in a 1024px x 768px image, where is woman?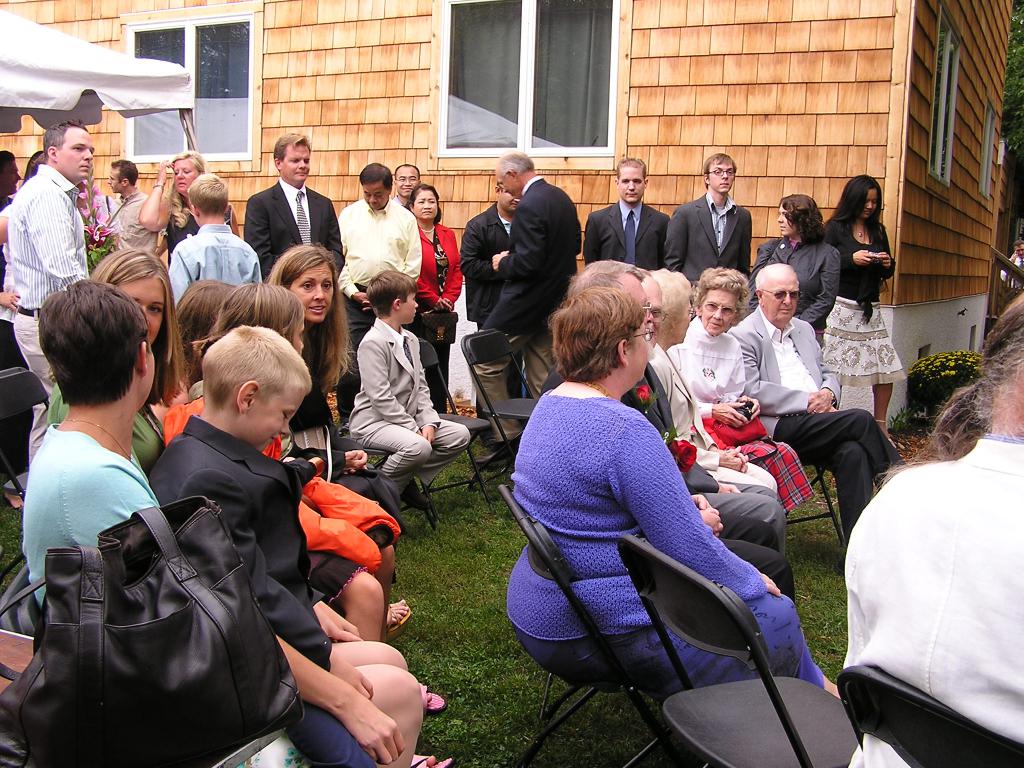
503 246 790 749.
